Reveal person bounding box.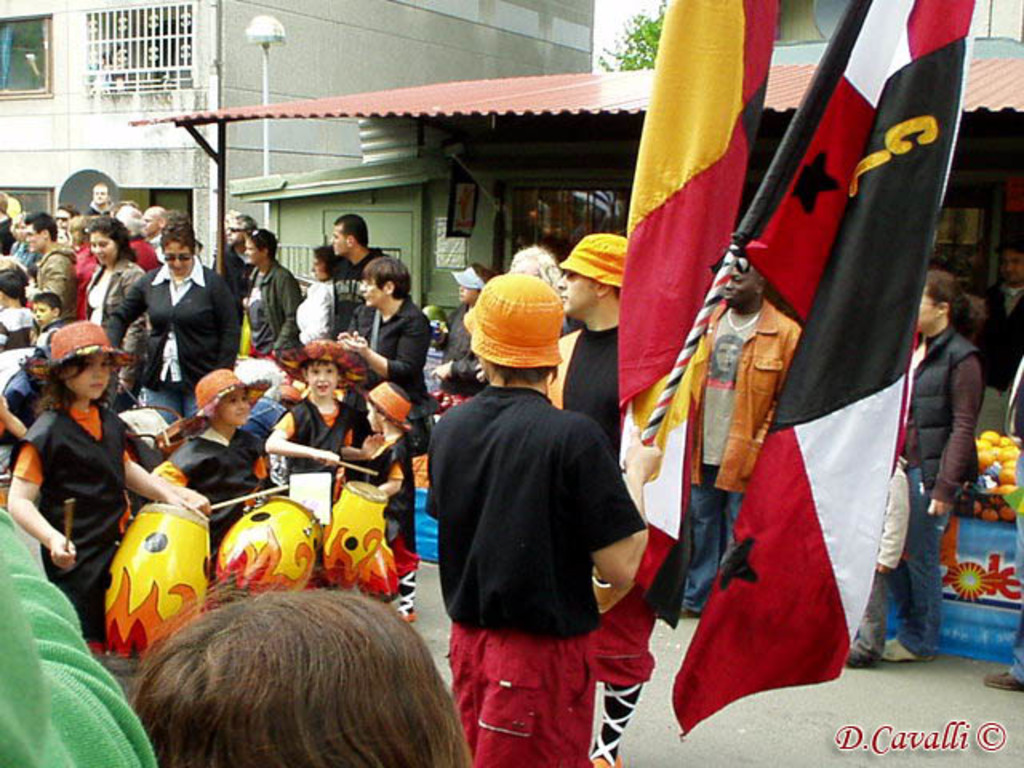
Revealed: (18,210,88,322).
